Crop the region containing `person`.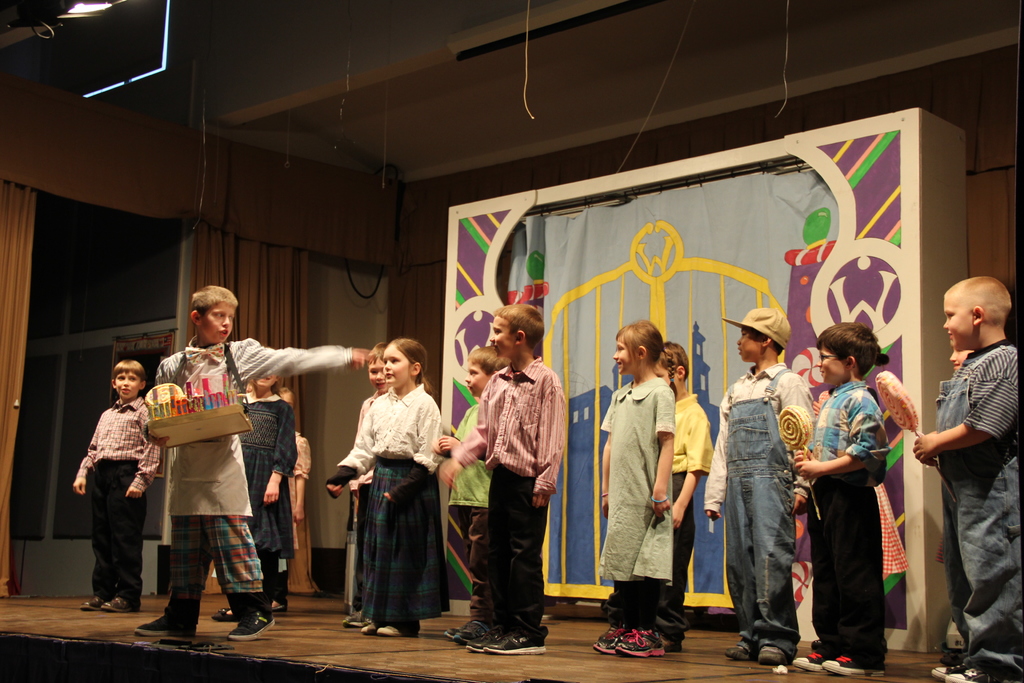
Crop region: box(794, 317, 897, 677).
